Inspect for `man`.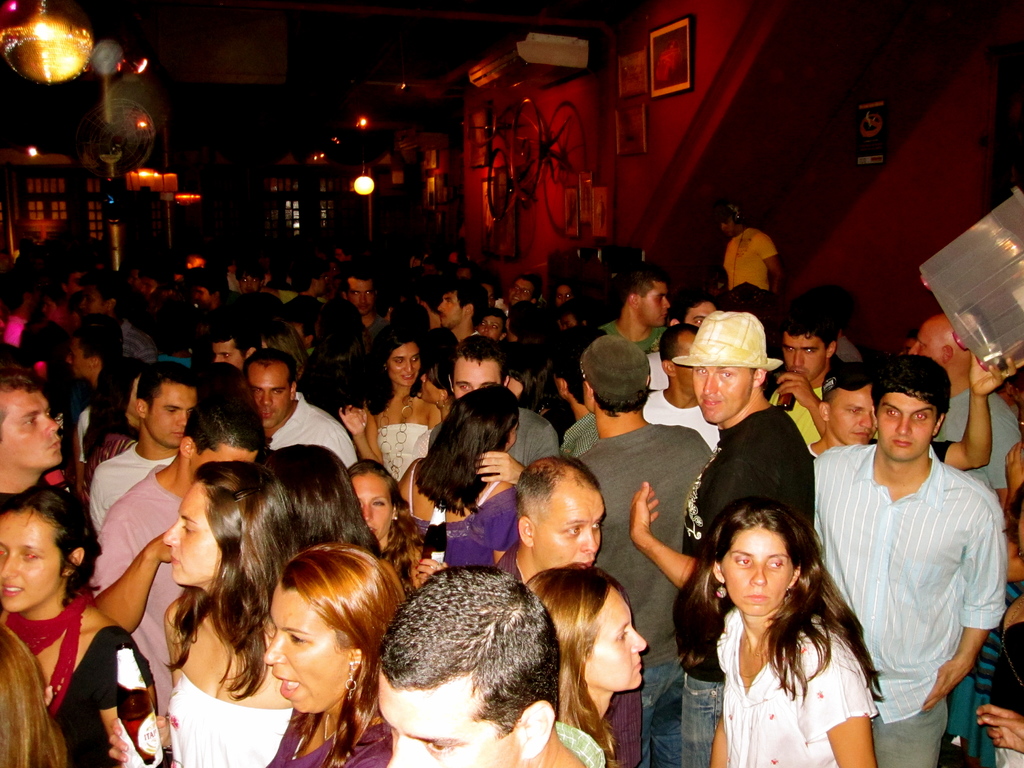
Inspection: x1=431, y1=341, x2=564, y2=493.
